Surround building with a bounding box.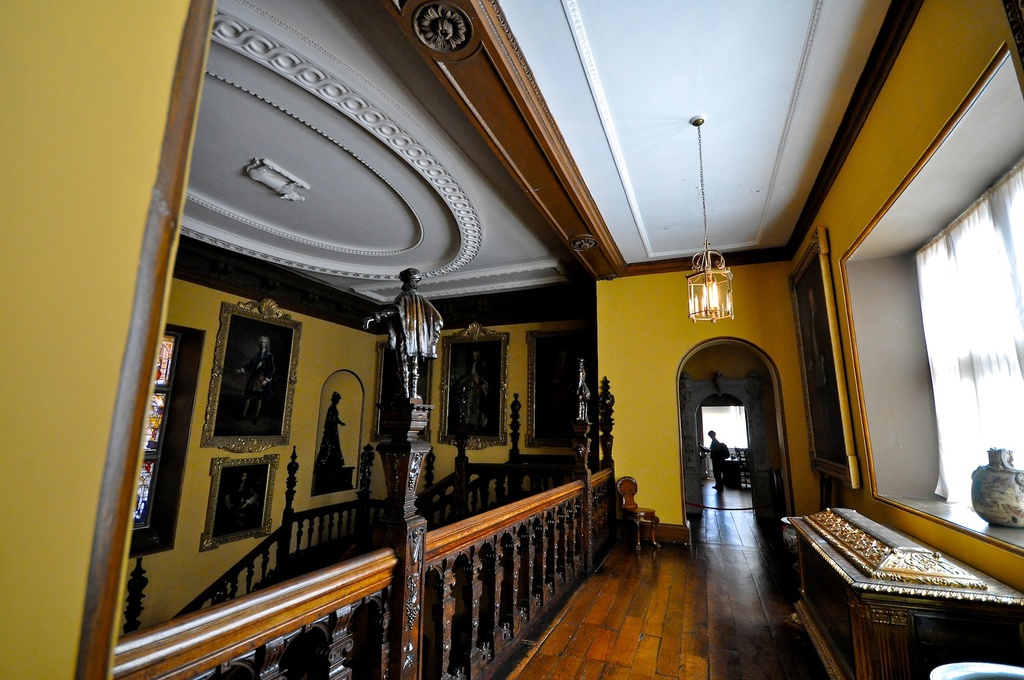
locate(0, 0, 1023, 679).
